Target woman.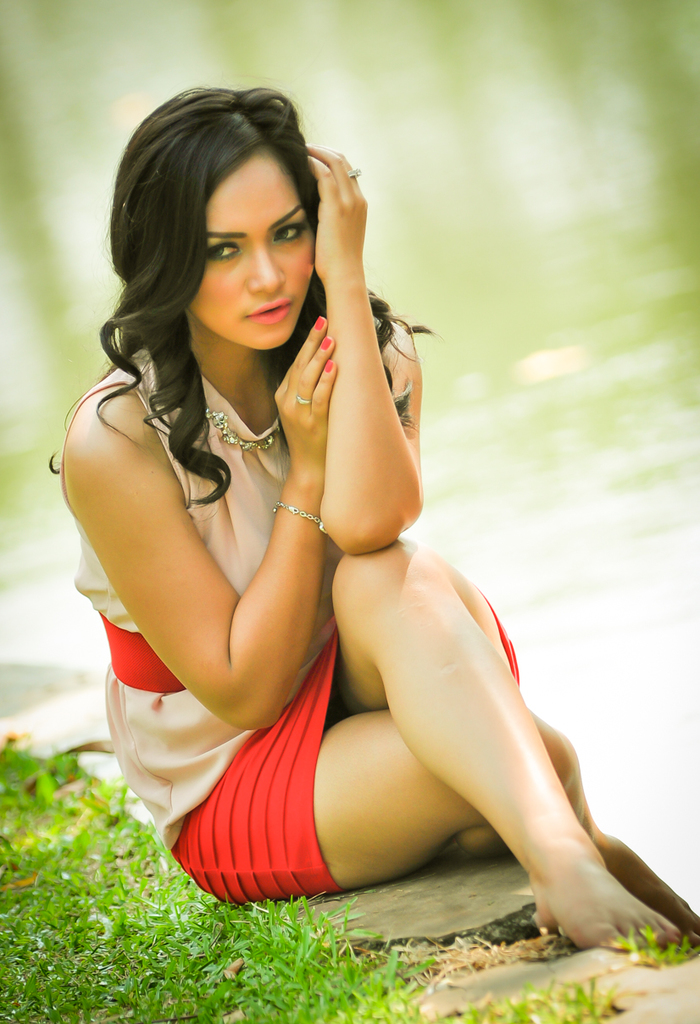
Target region: detection(86, 108, 651, 956).
